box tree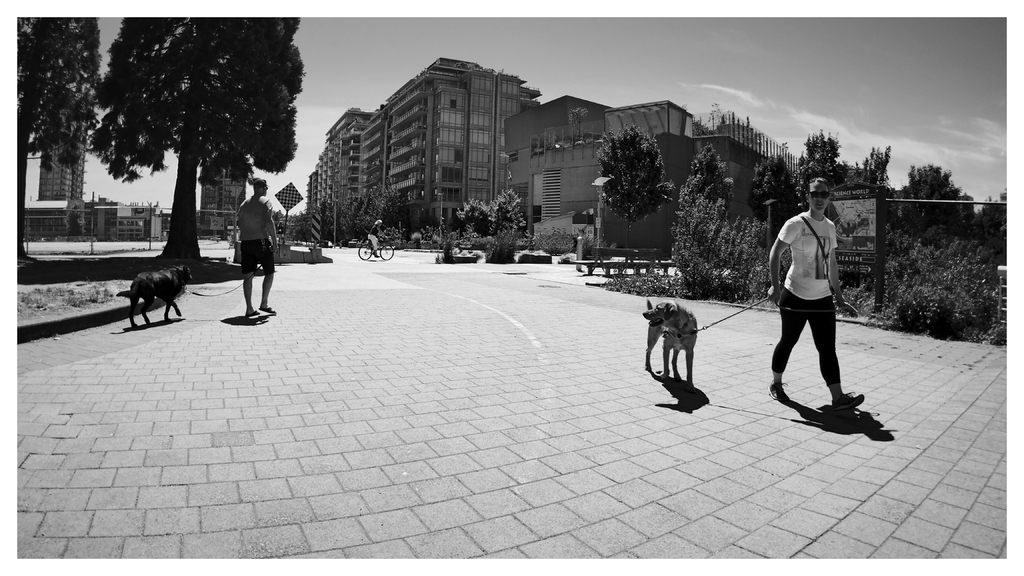
49 21 321 248
